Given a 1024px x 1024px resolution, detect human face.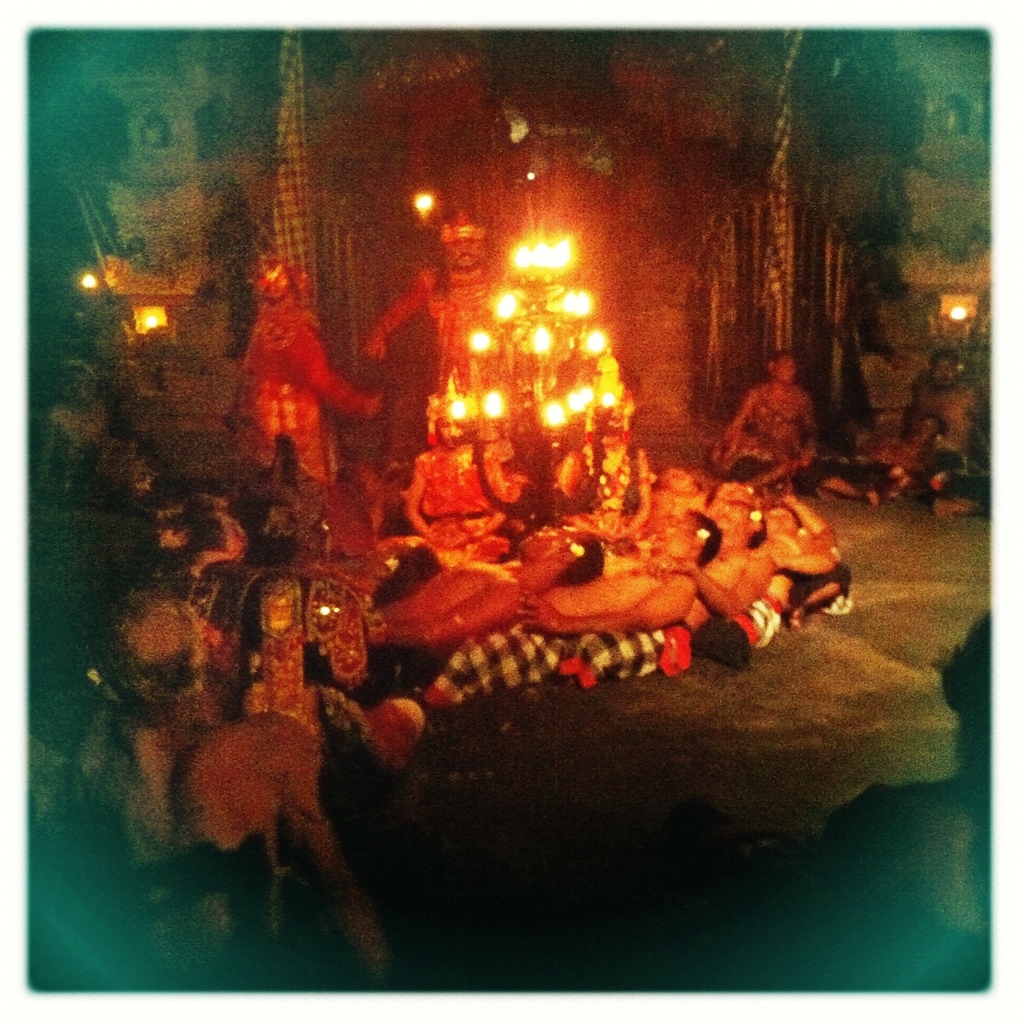
bbox(707, 494, 750, 528).
